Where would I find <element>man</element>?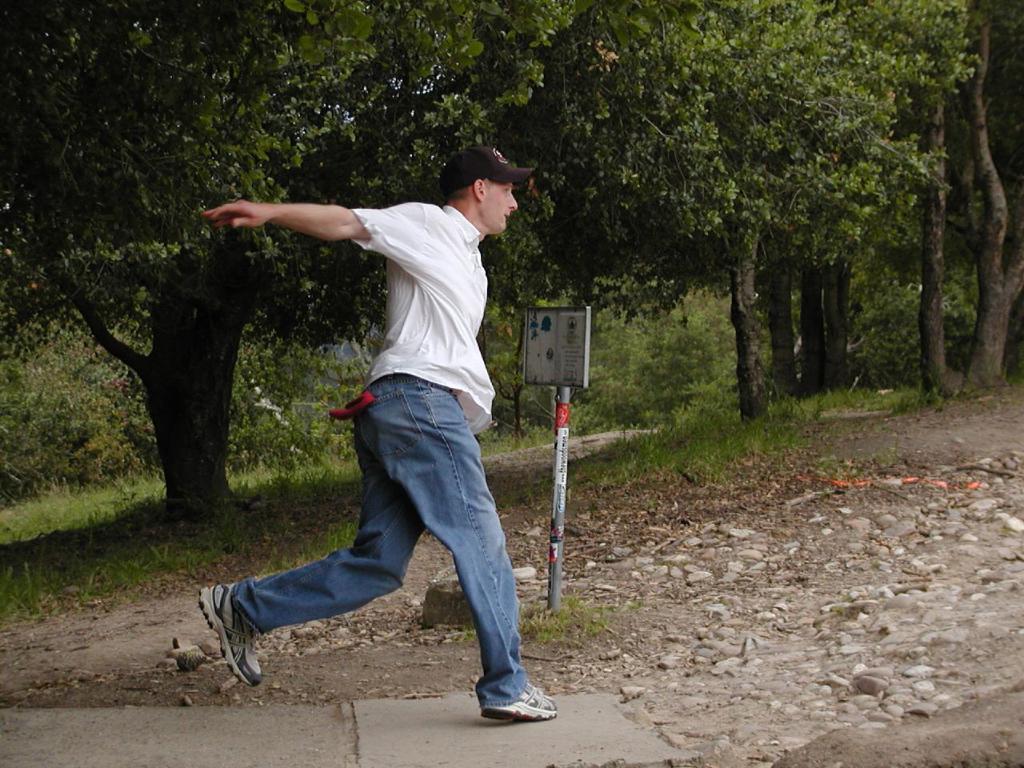
At <bbox>200, 149, 562, 715</bbox>.
